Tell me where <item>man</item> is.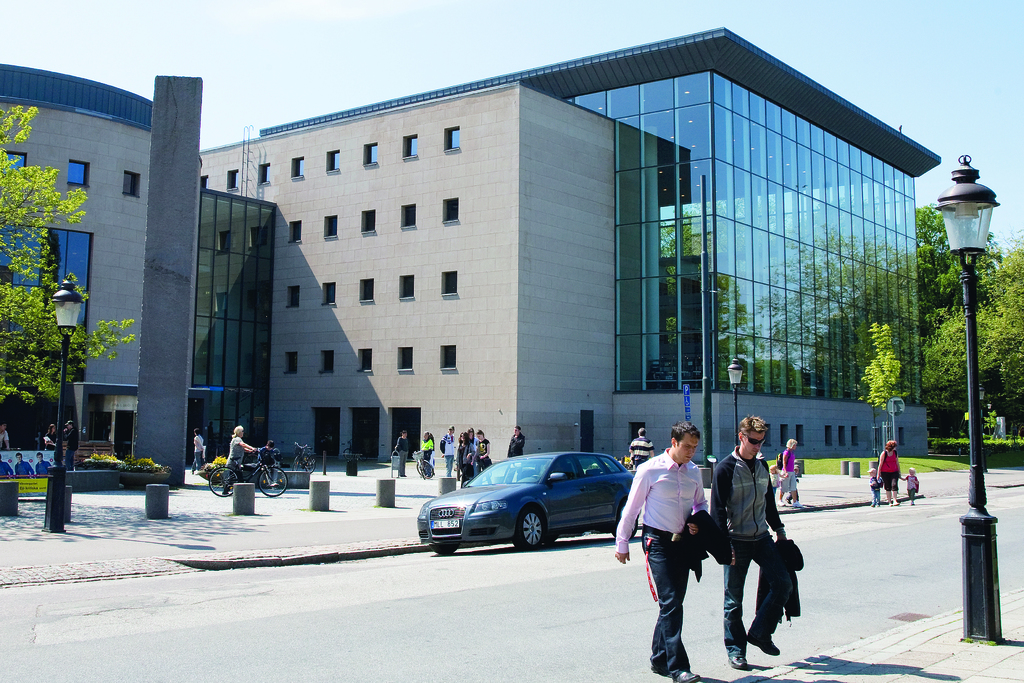
<item>man</item> is at BBox(508, 423, 526, 456).
